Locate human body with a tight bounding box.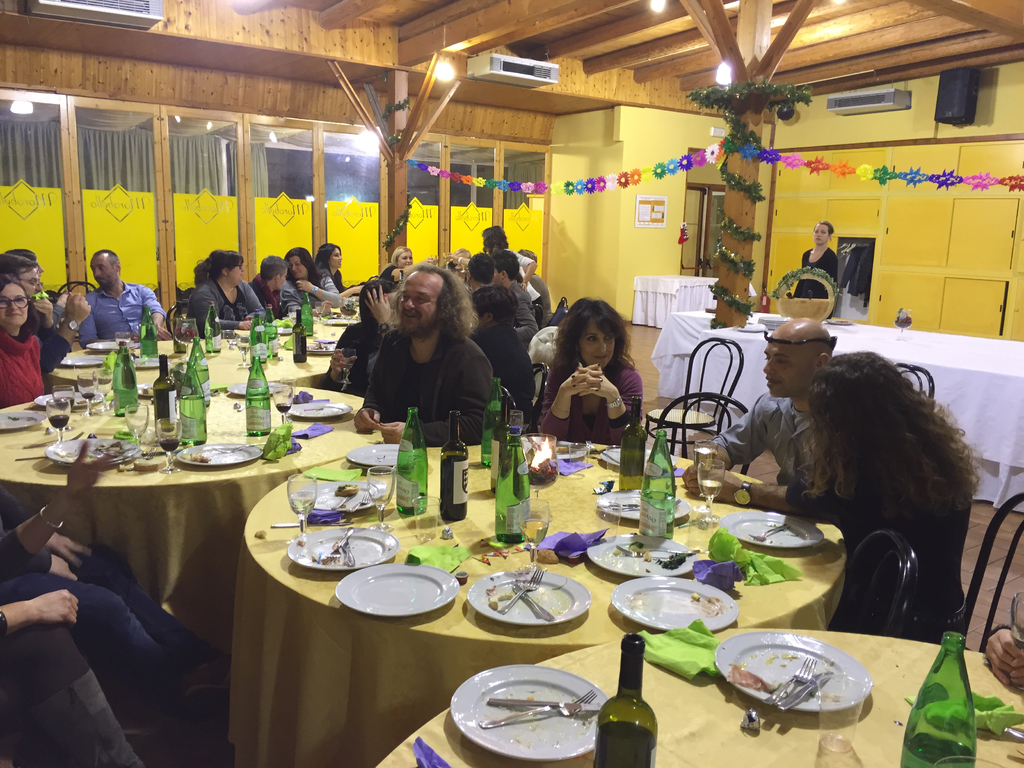
Rect(0, 256, 84, 359).
